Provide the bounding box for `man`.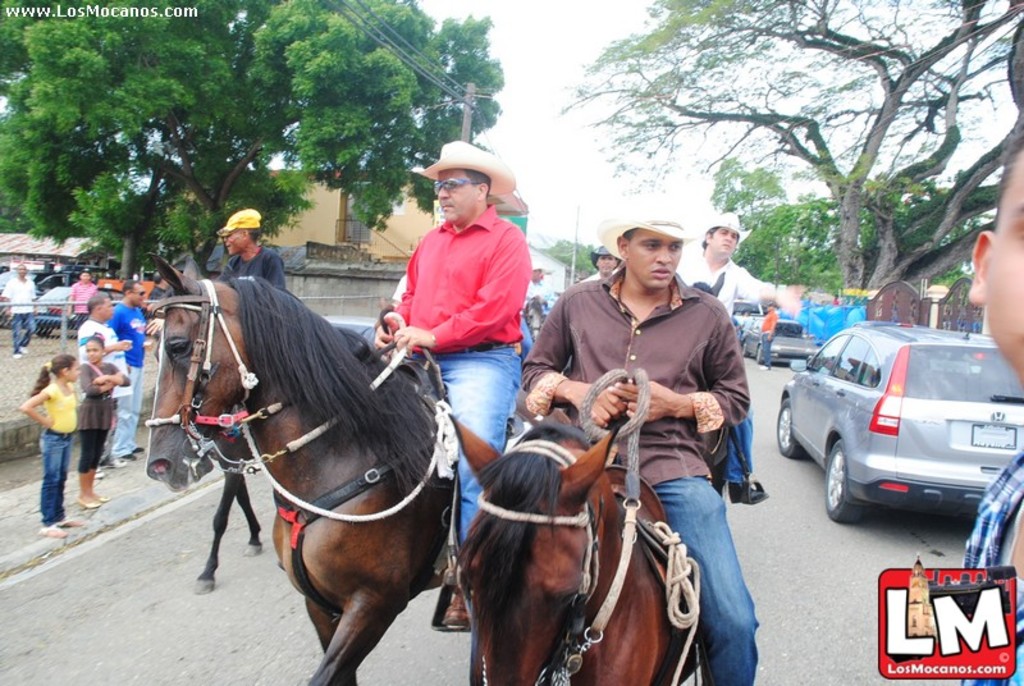
x1=524 y1=207 x2=763 y2=632.
